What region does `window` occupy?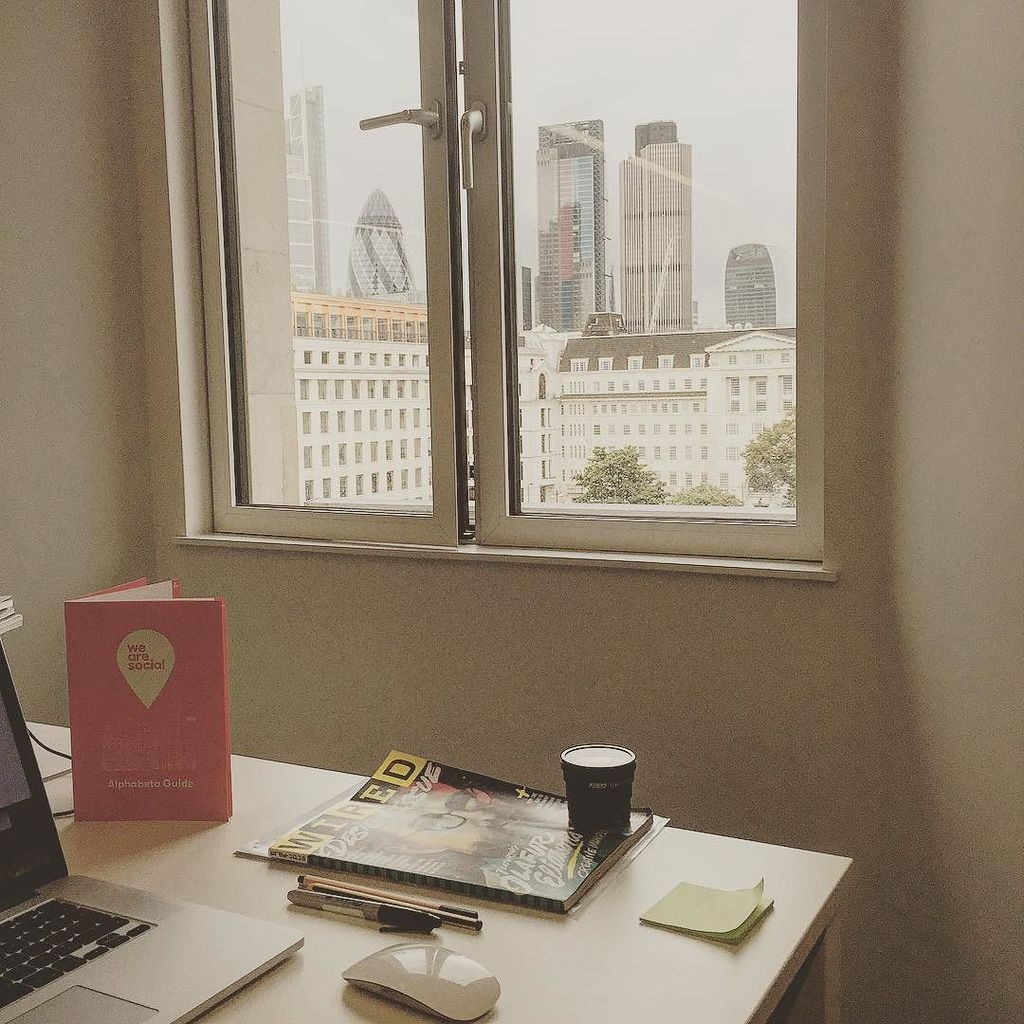
pyautogui.locateOnScreen(627, 354, 643, 370).
